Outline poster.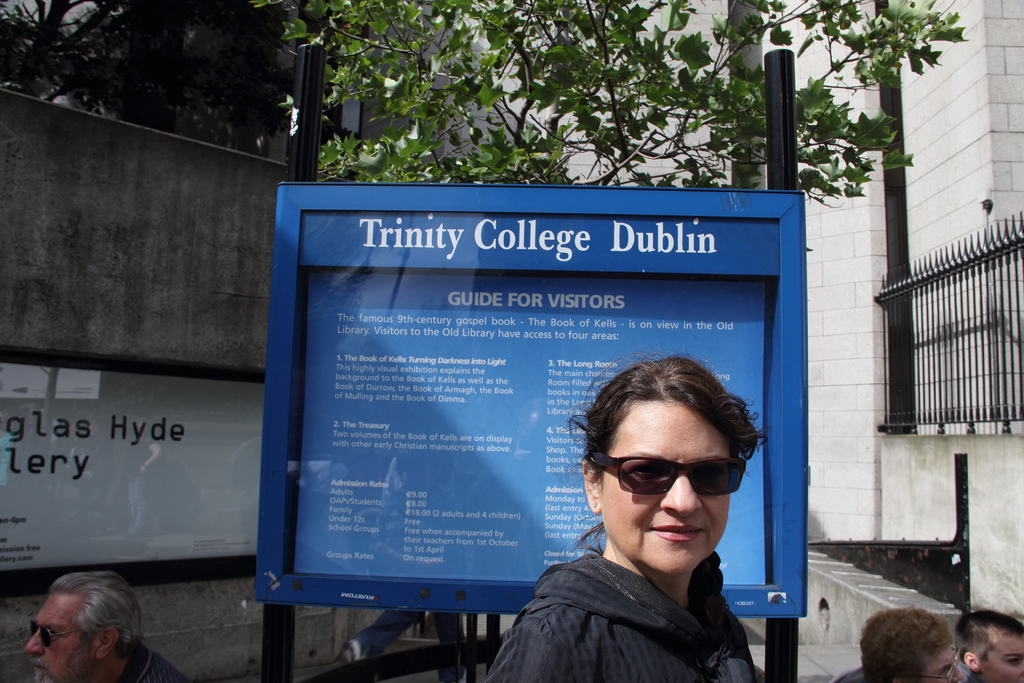
Outline: {"x1": 285, "y1": 209, "x2": 779, "y2": 578}.
